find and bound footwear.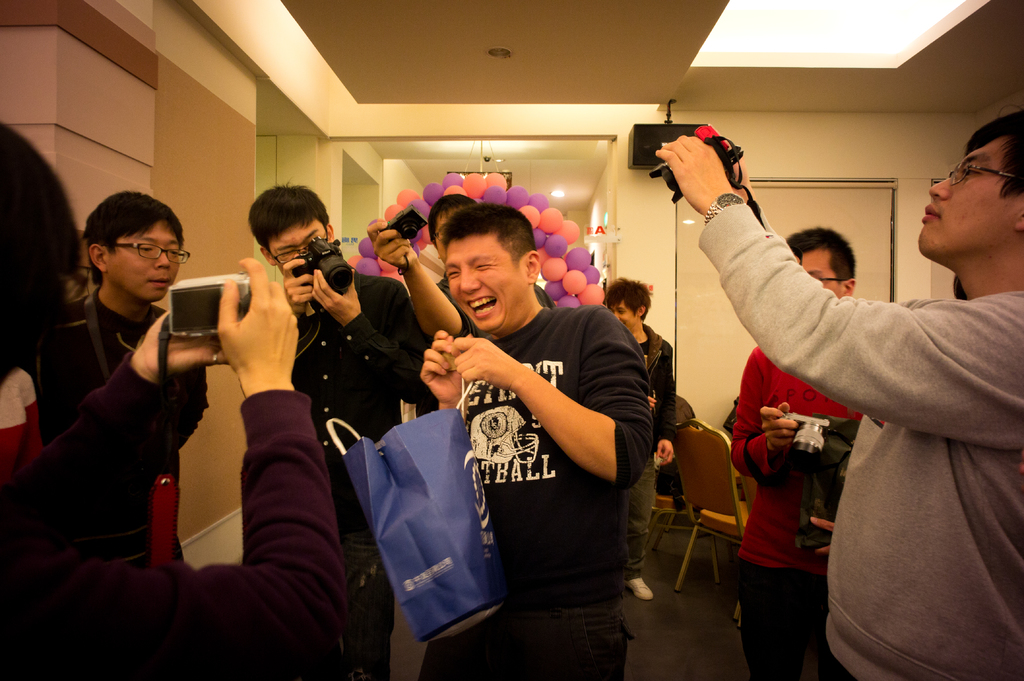
Bound: box=[624, 573, 654, 598].
